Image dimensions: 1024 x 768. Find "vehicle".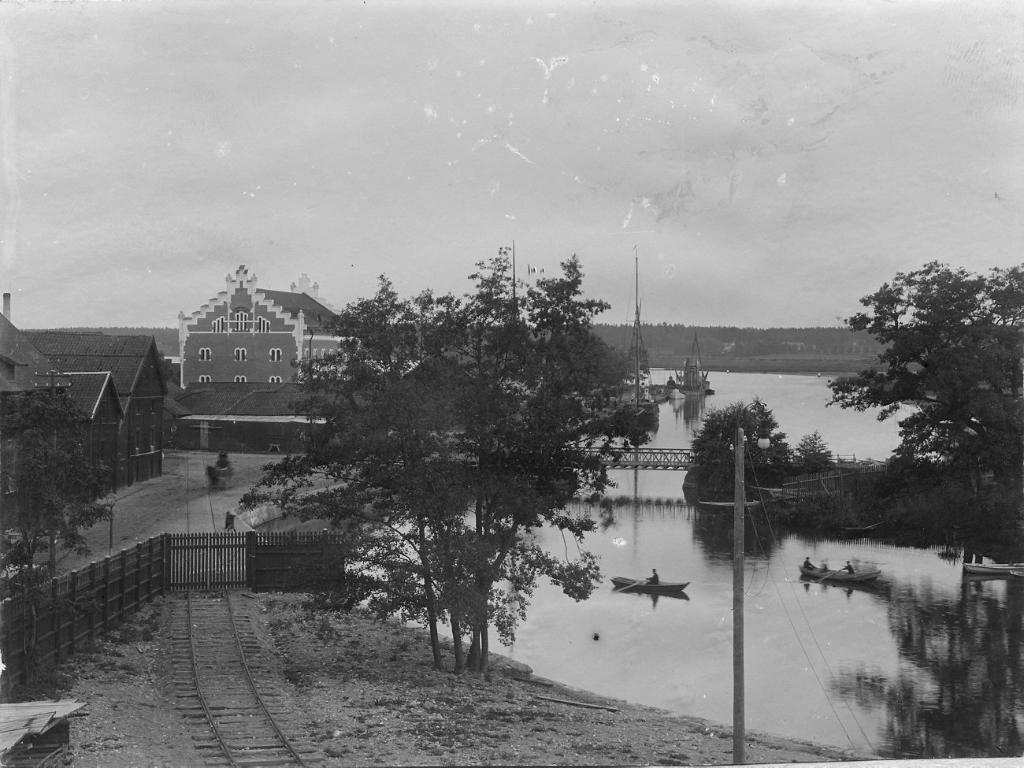
{"x1": 959, "y1": 560, "x2": 1023, "y2": 578}.
